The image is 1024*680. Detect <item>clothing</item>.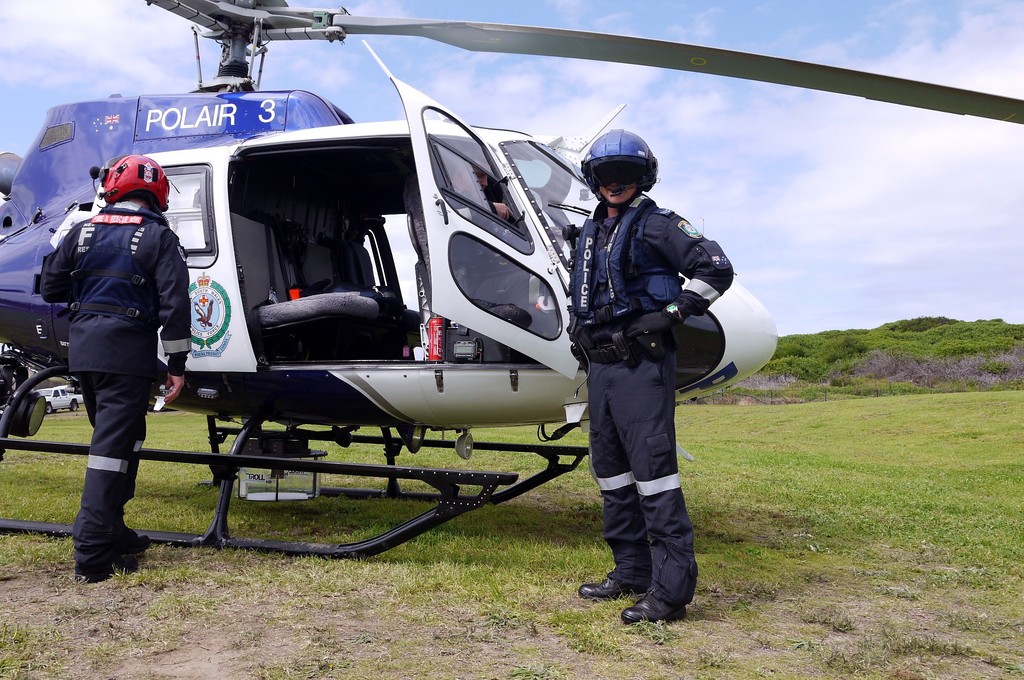
Detection: rect(565, 198, 728, 599).
